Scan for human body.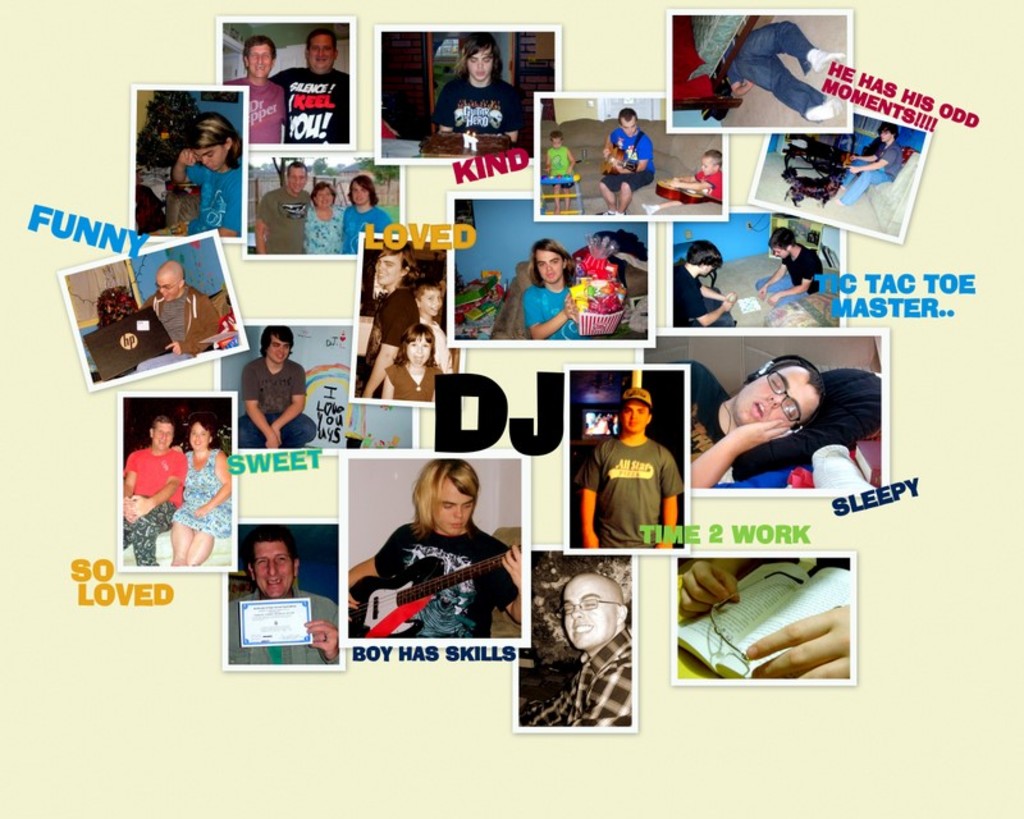
Scan result: 133 285 220 372.
